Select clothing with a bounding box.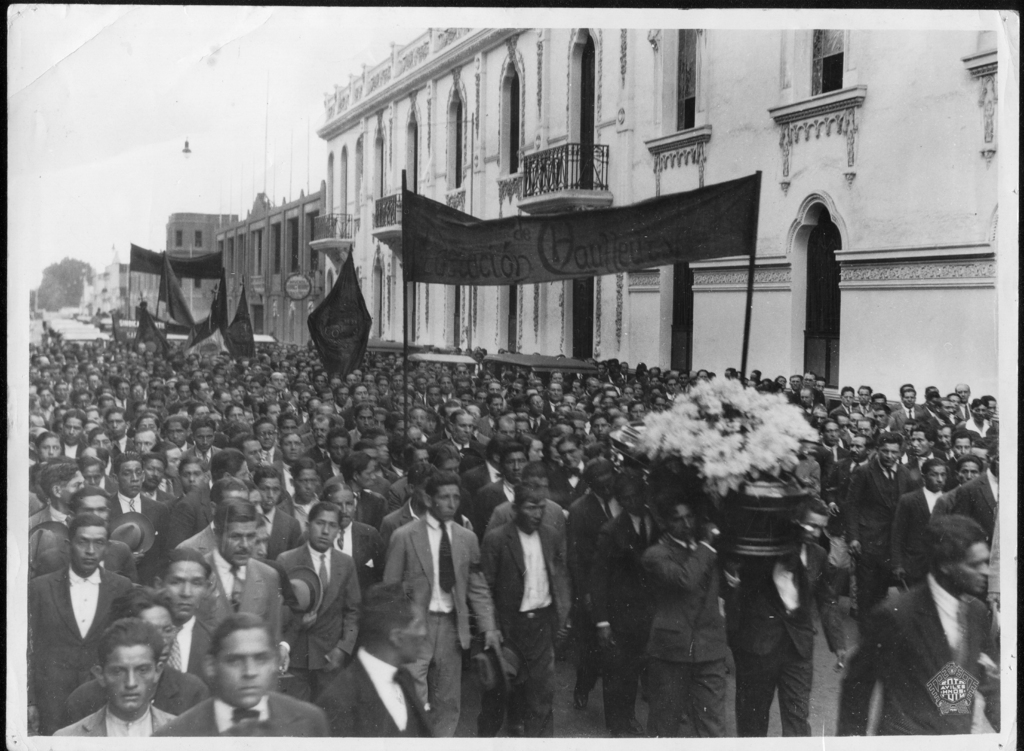
left=383, top=515, right=495, bottom=736.
